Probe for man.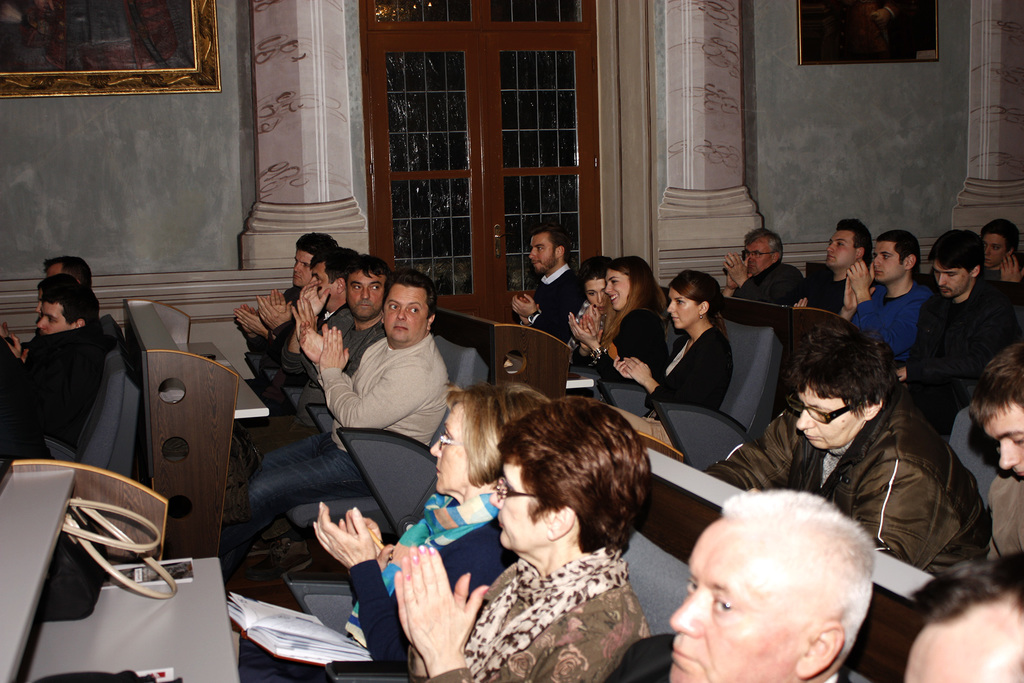
Probe result: [510,223,584,345].
